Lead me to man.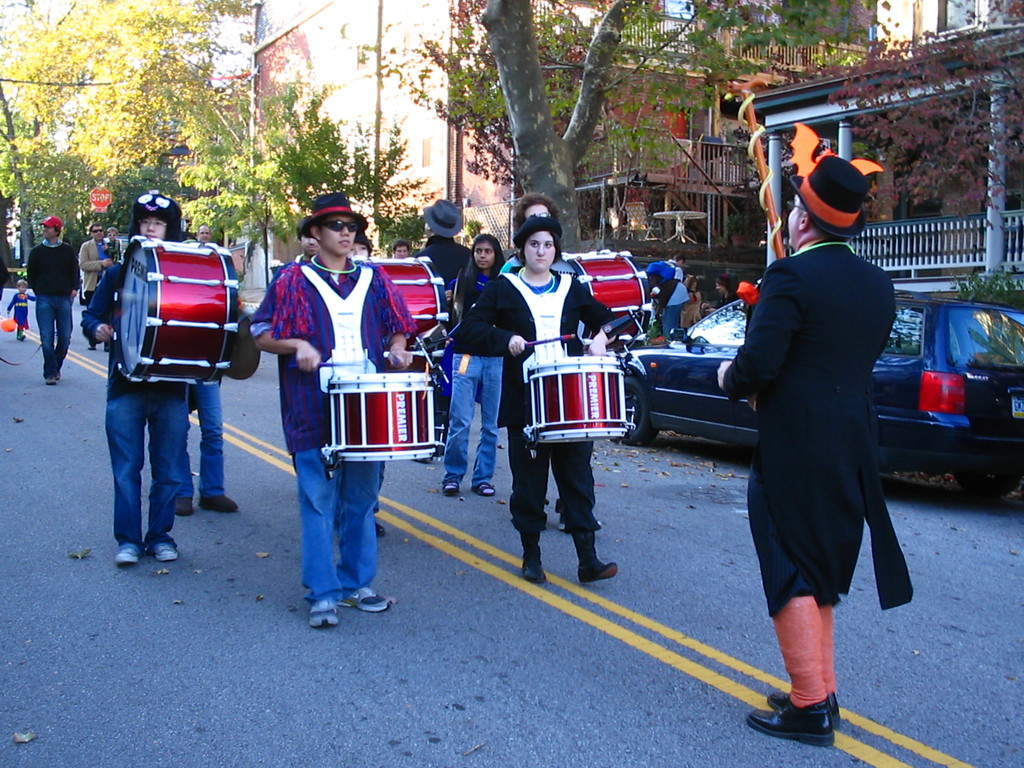
Lead to [left=248, top=193, right=411, bottom=631].
